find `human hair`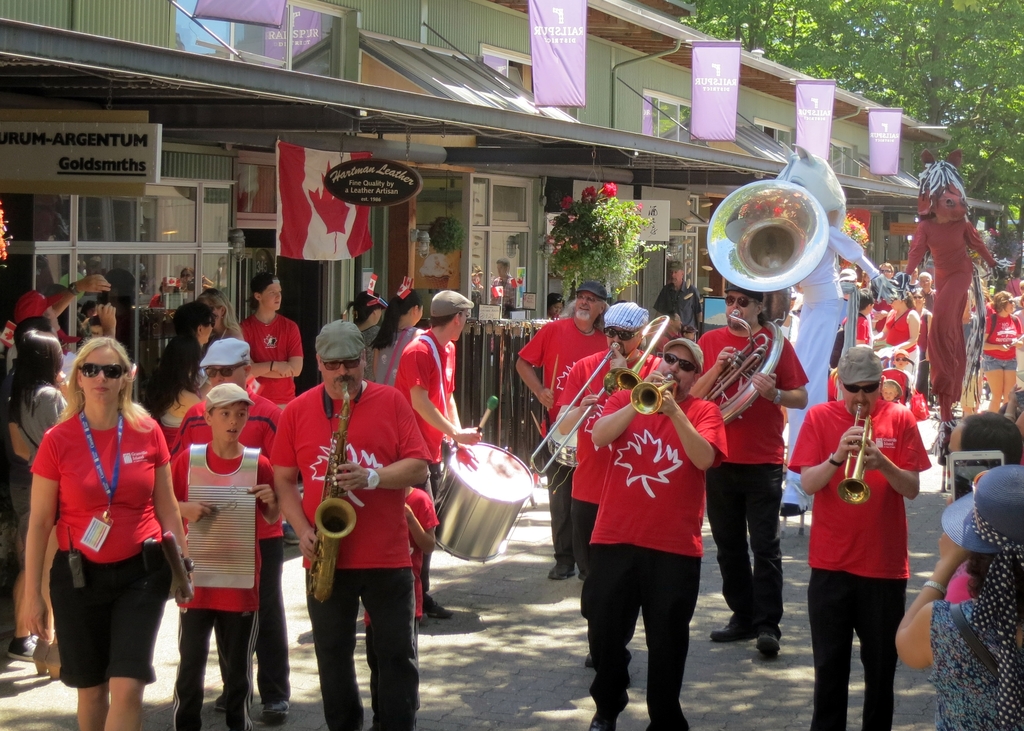
bbox=(197, 288, 242, 333)
